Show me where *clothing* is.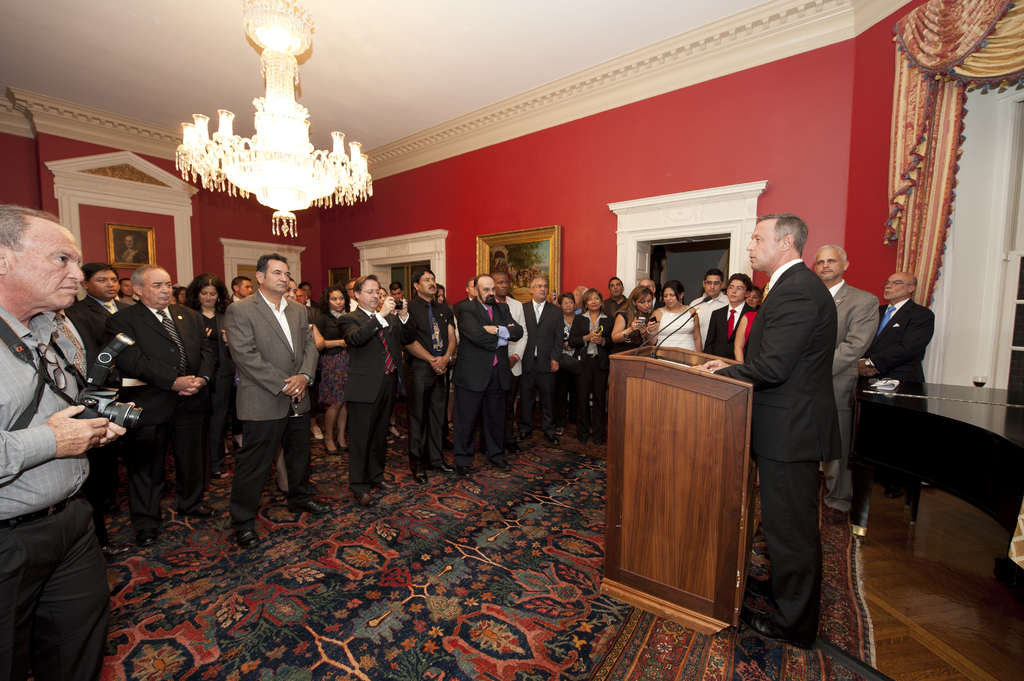
*clothing* is at (x1=860, y1=292, x2=938, y2=383).
